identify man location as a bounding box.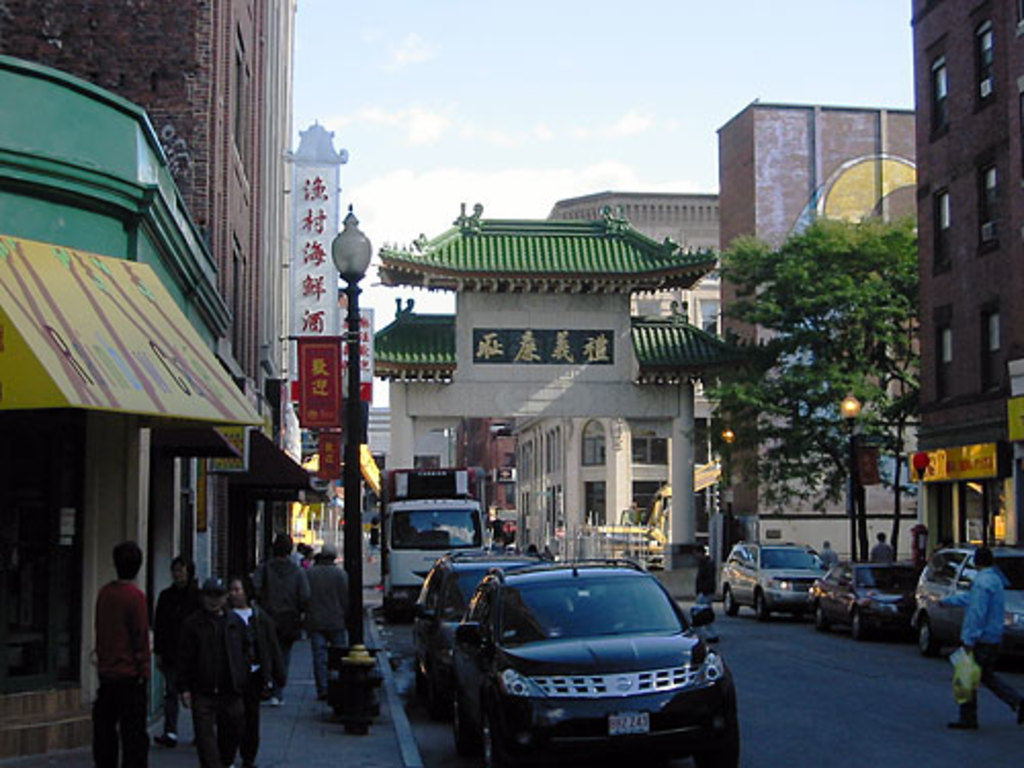
(248,528,311,709).
